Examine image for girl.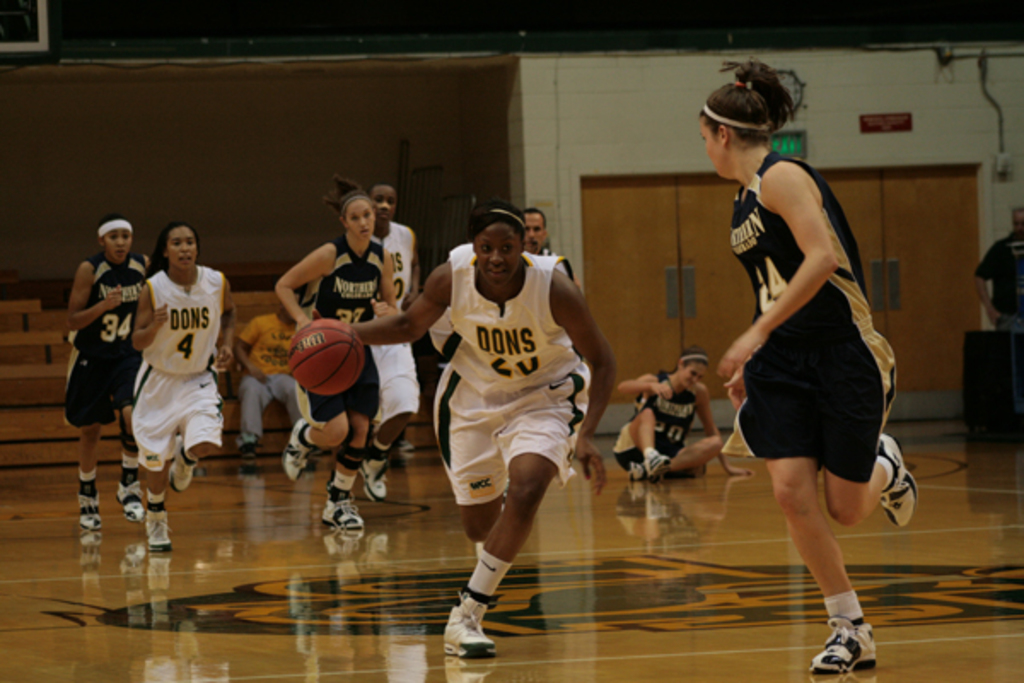
Examination result: (700, 63, 923, 678).
